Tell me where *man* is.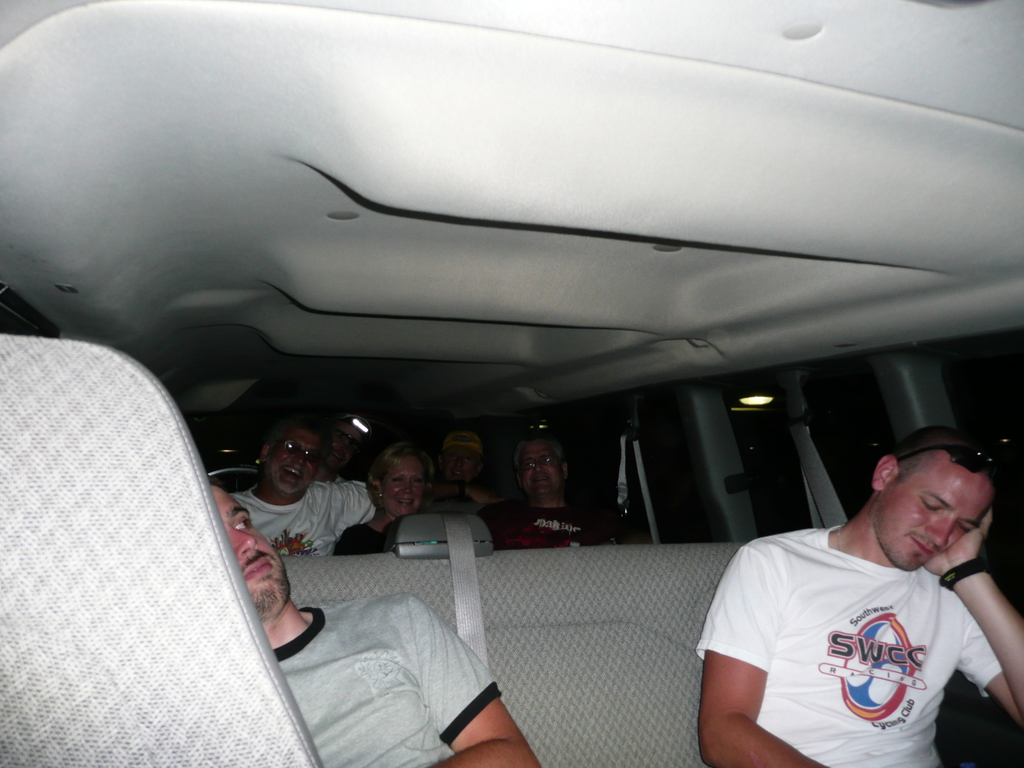
*man* is at 477 433 627 549.
